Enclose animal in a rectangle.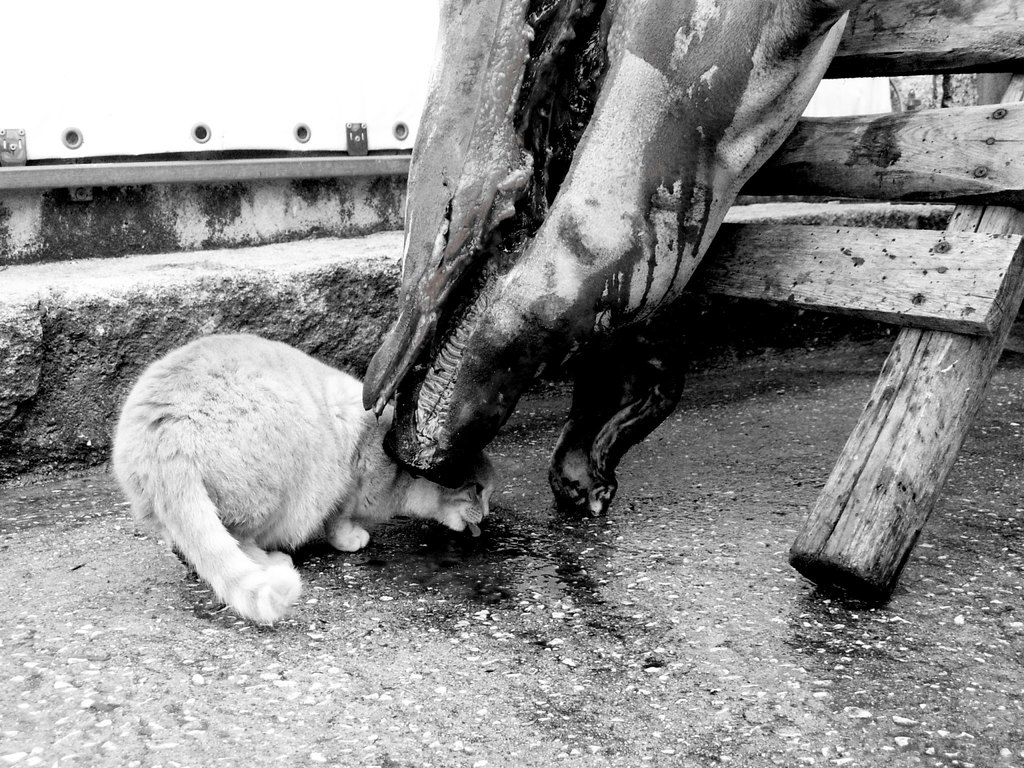
(left=109, top=326, right=495, bottom=632).
